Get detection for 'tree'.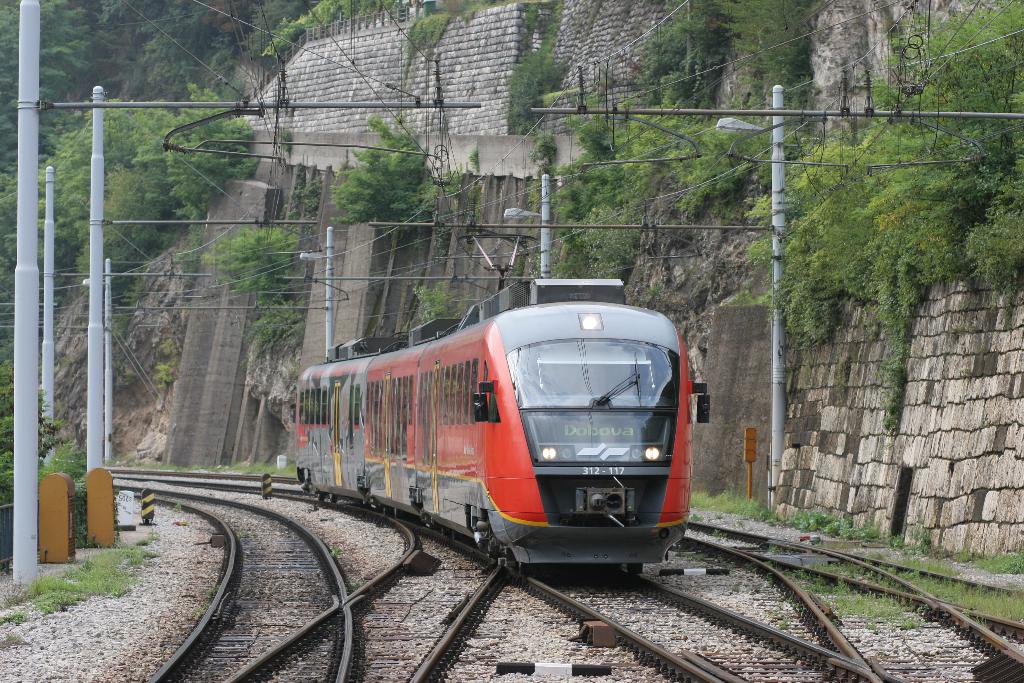
Detection: 328:110:457:243.
